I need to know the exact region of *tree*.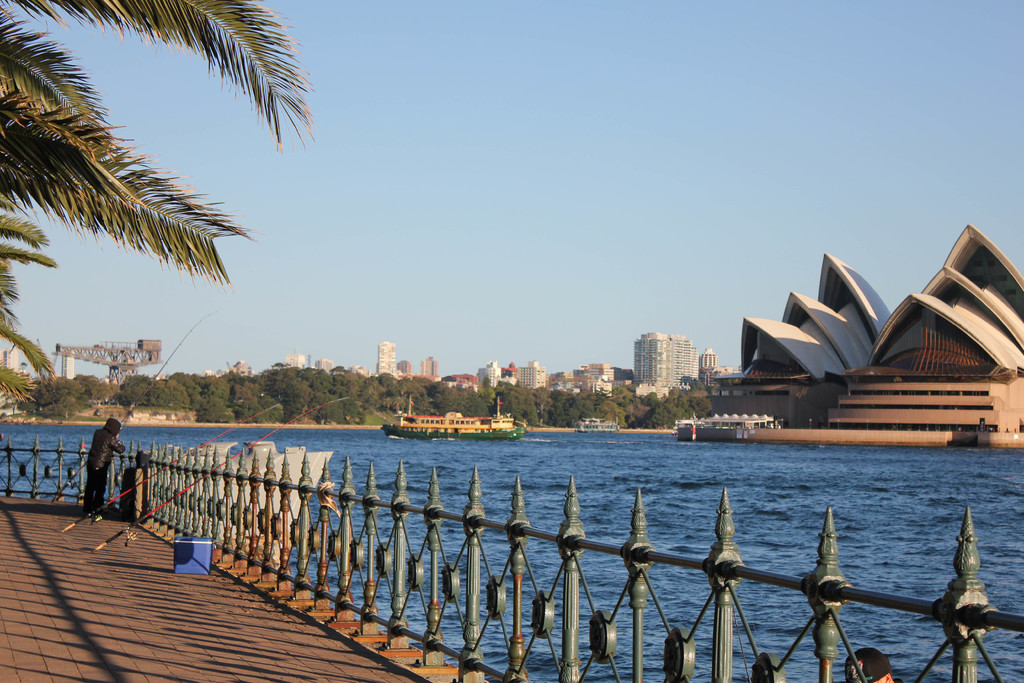
Region: BBox(19, 0, 305, 440).
